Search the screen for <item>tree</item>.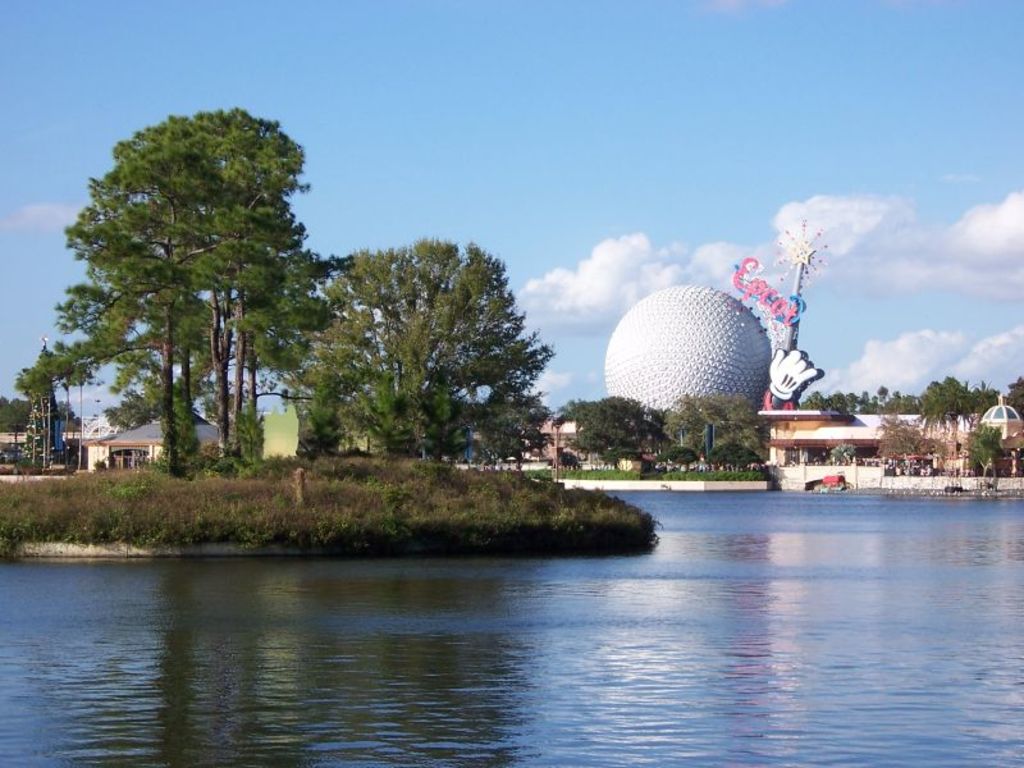
Found at {"left": 479, "top": 378, "right": 557, "bottom": 471}.
